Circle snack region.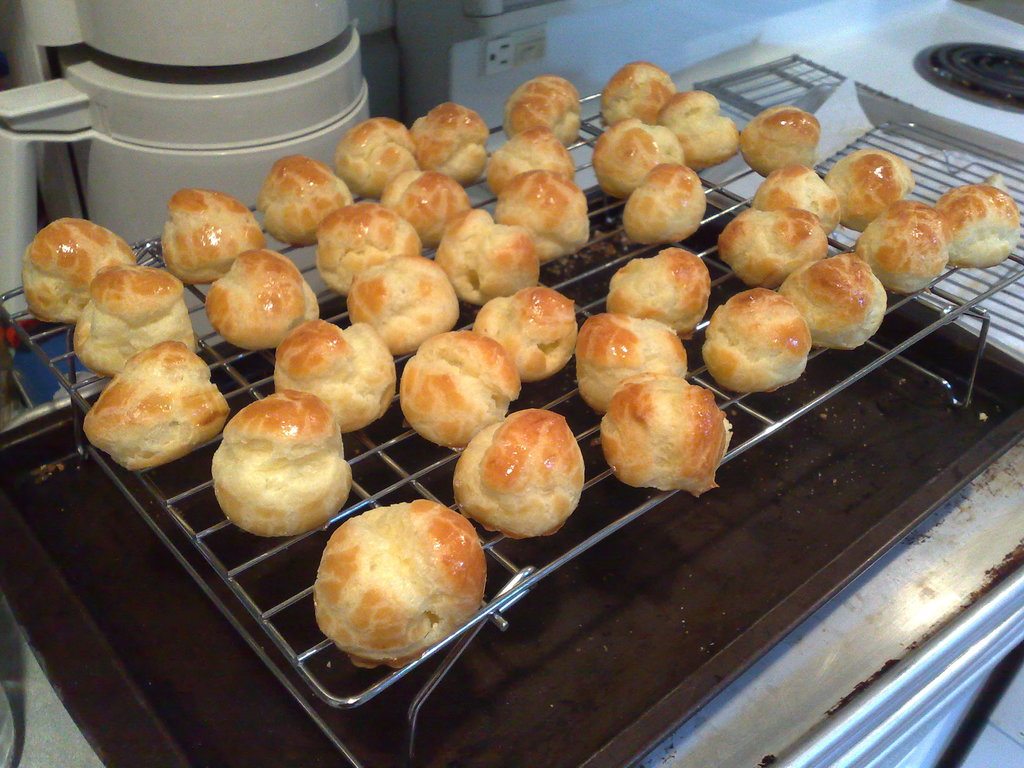
Region: detection(627, 170, 712, 243).
